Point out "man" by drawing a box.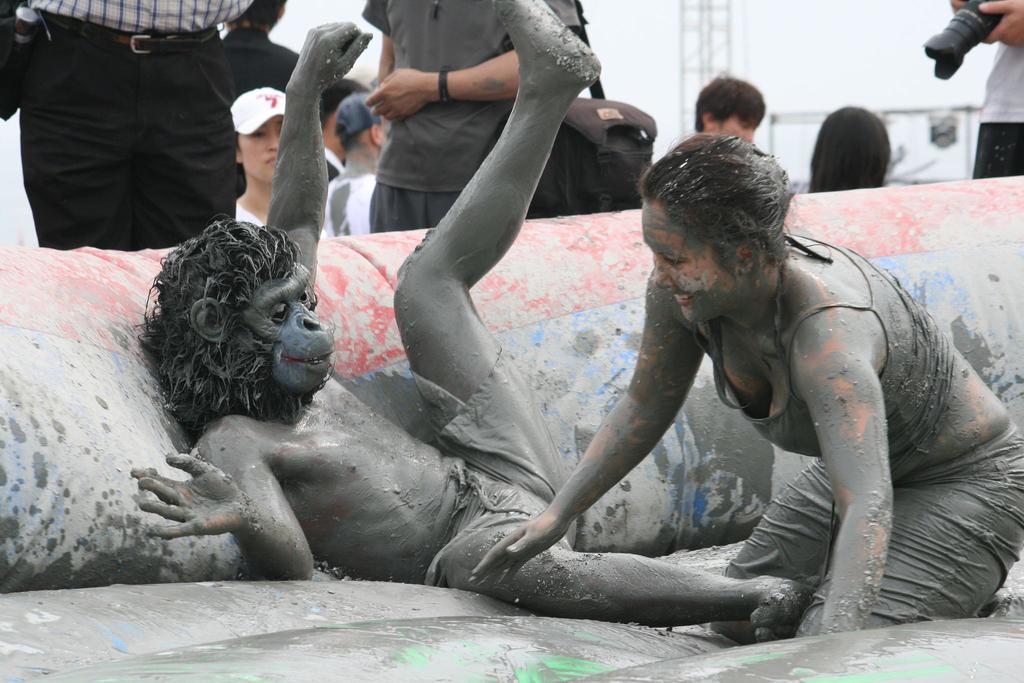
(695,76,766,144).
